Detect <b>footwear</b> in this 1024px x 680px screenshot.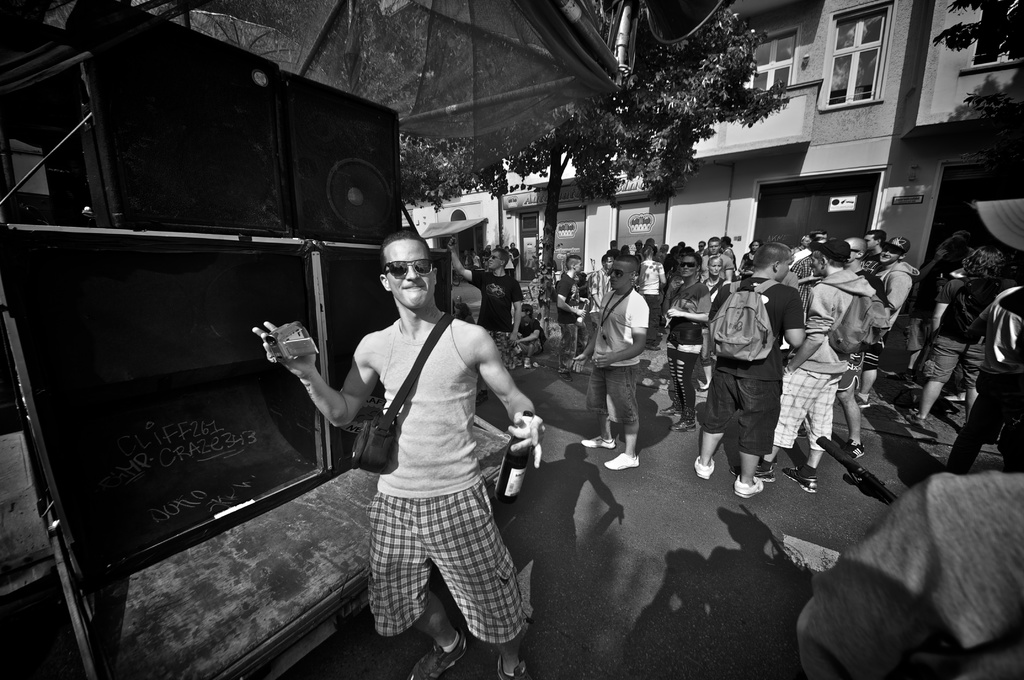
Detection: detection(657, 403, 681, 417).
